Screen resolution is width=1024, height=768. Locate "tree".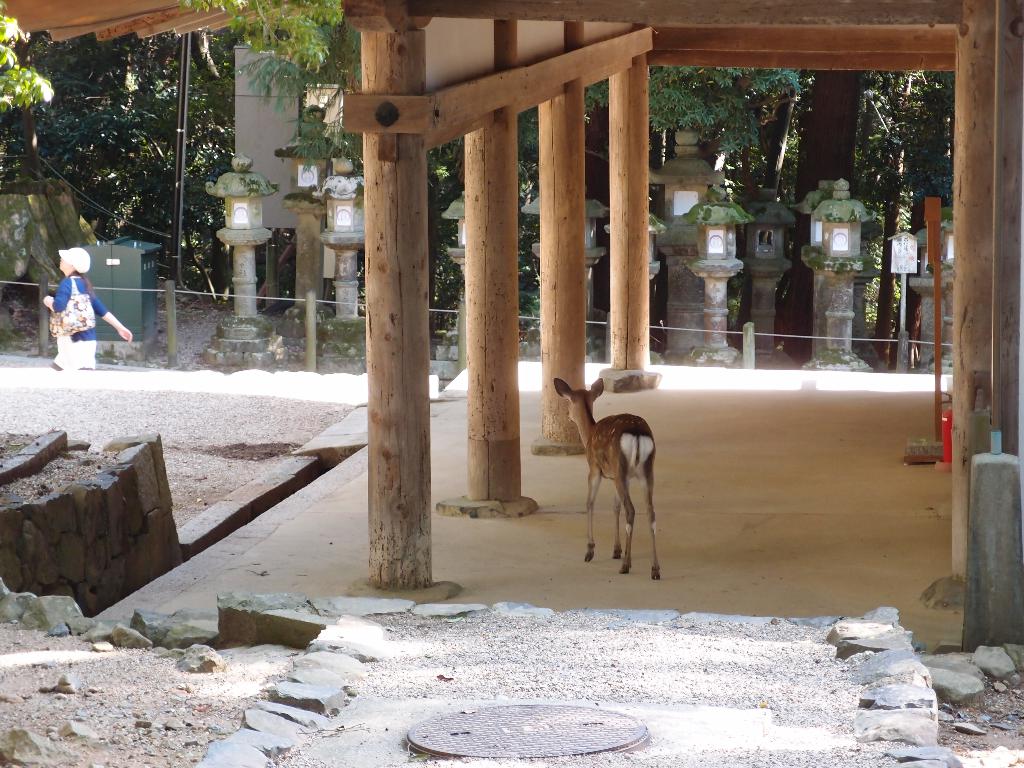
0,4,60,121.
